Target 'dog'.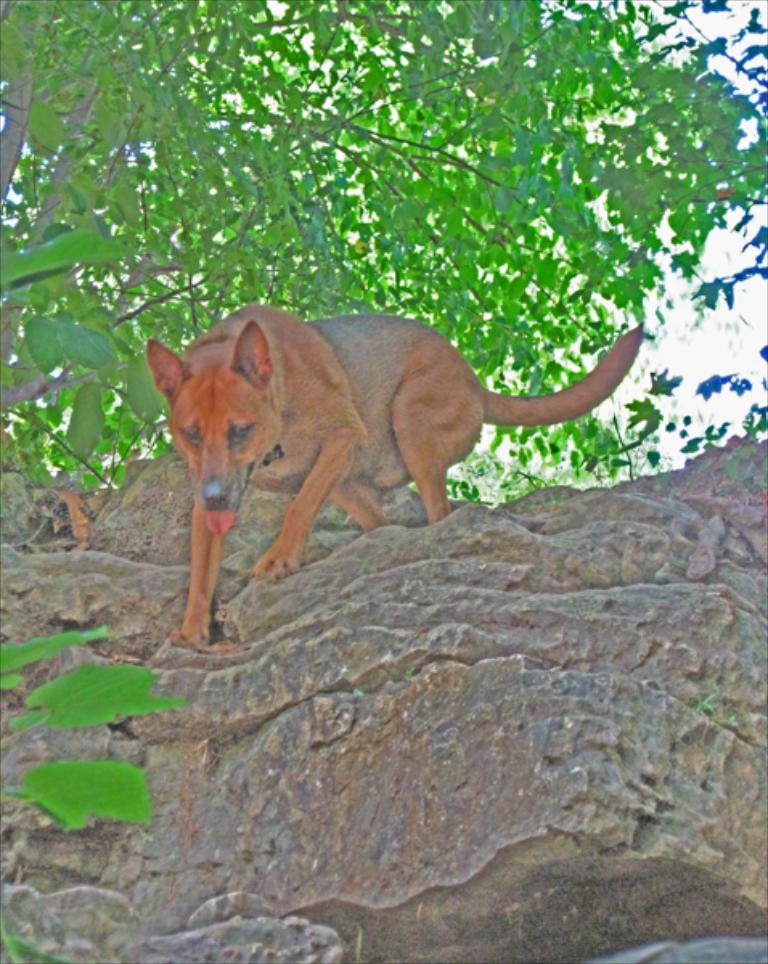
Target region: [left=146, top=304, right=647, bottom=654].
